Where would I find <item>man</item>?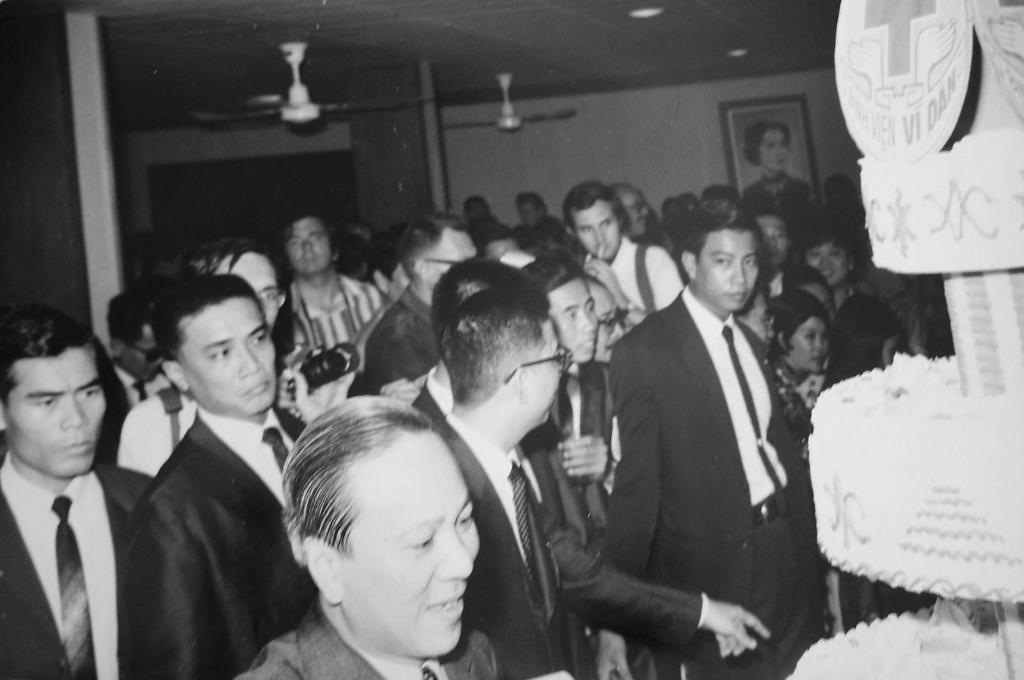
At bbox(514, 190, 547, 222).
